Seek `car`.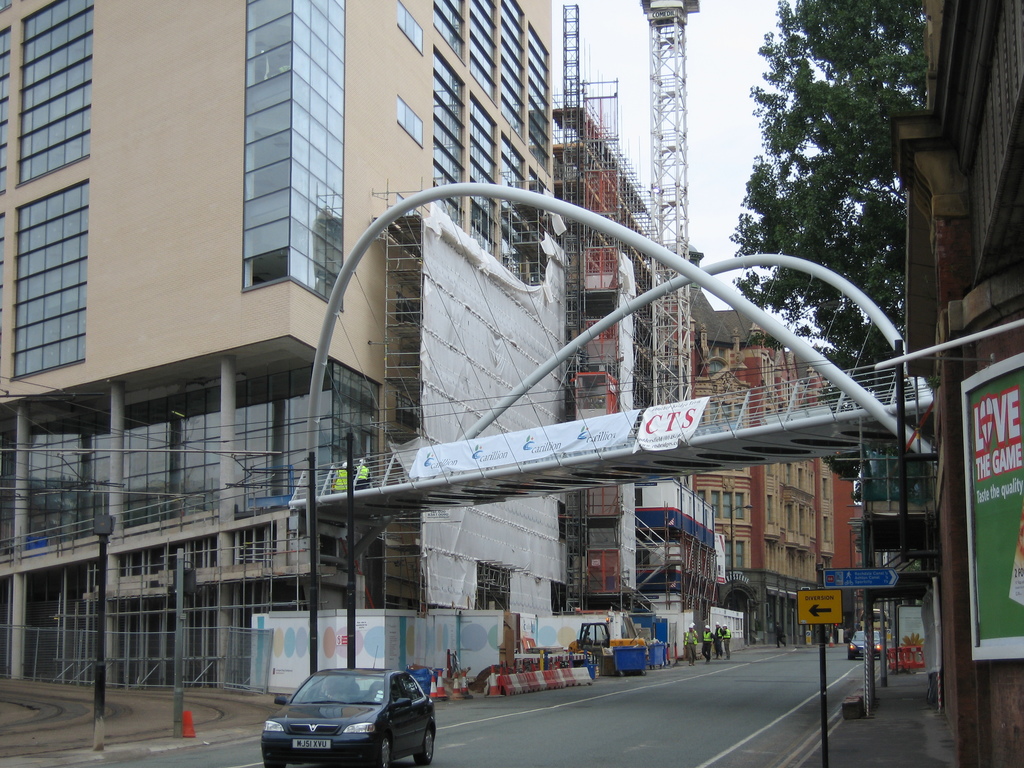
crop(847, 626, 884, 659).
